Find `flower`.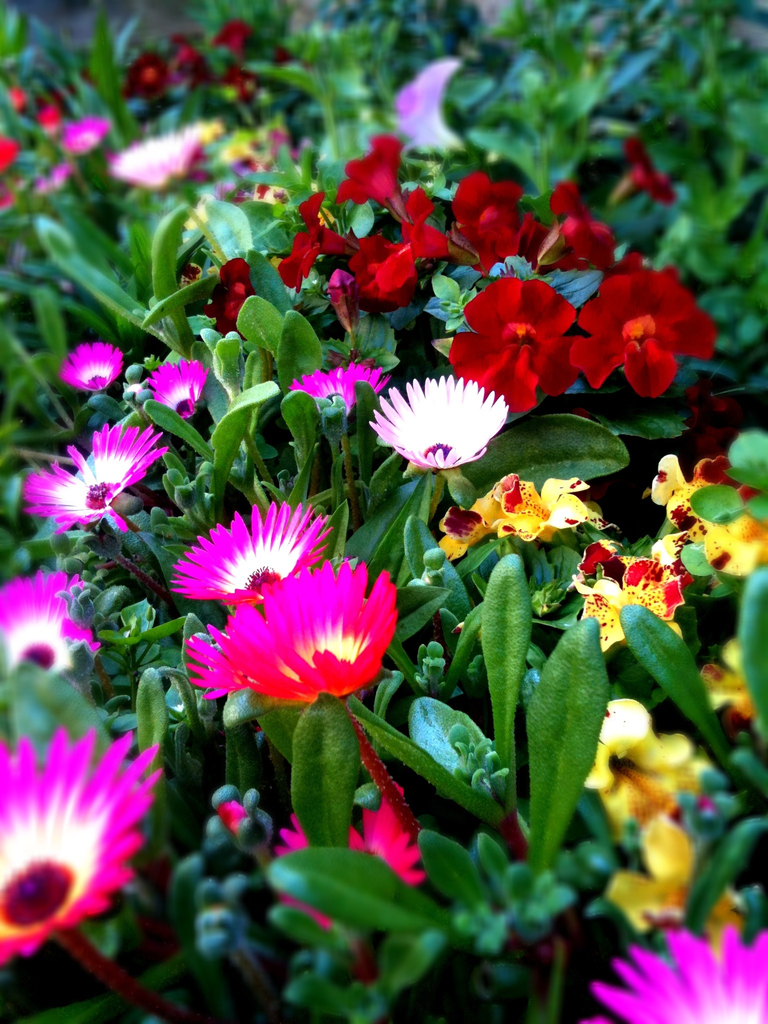
[65, 344, 124, 392].
